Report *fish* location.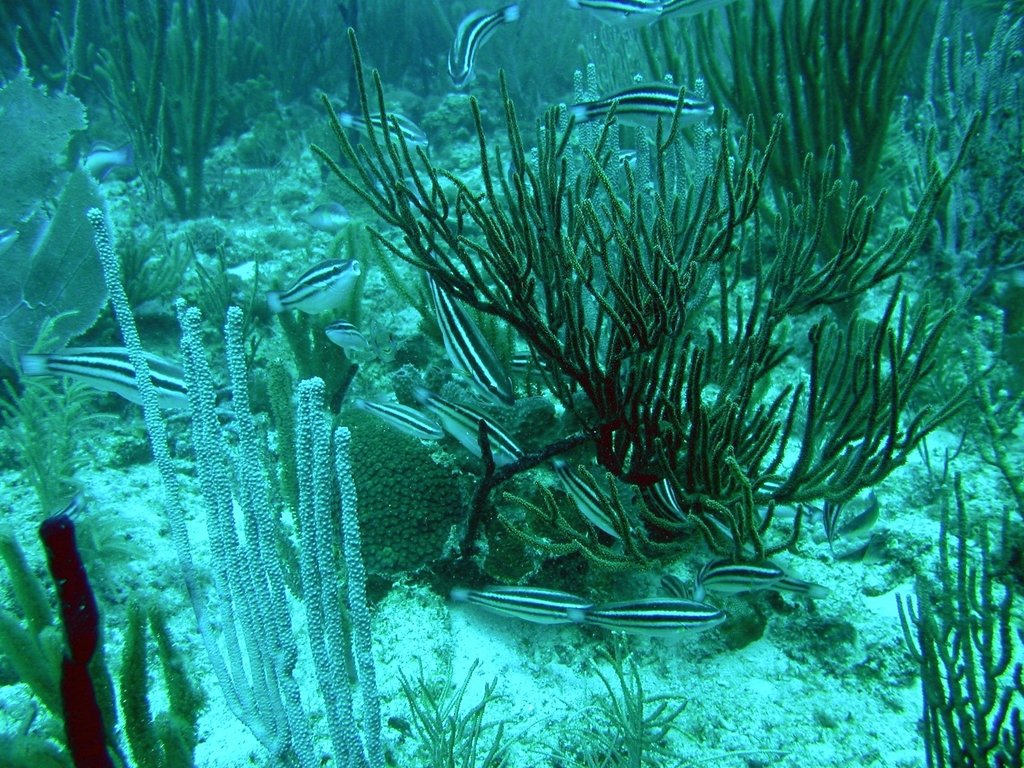
Report: x1=697 y1=558 x2=790 y2=595.
